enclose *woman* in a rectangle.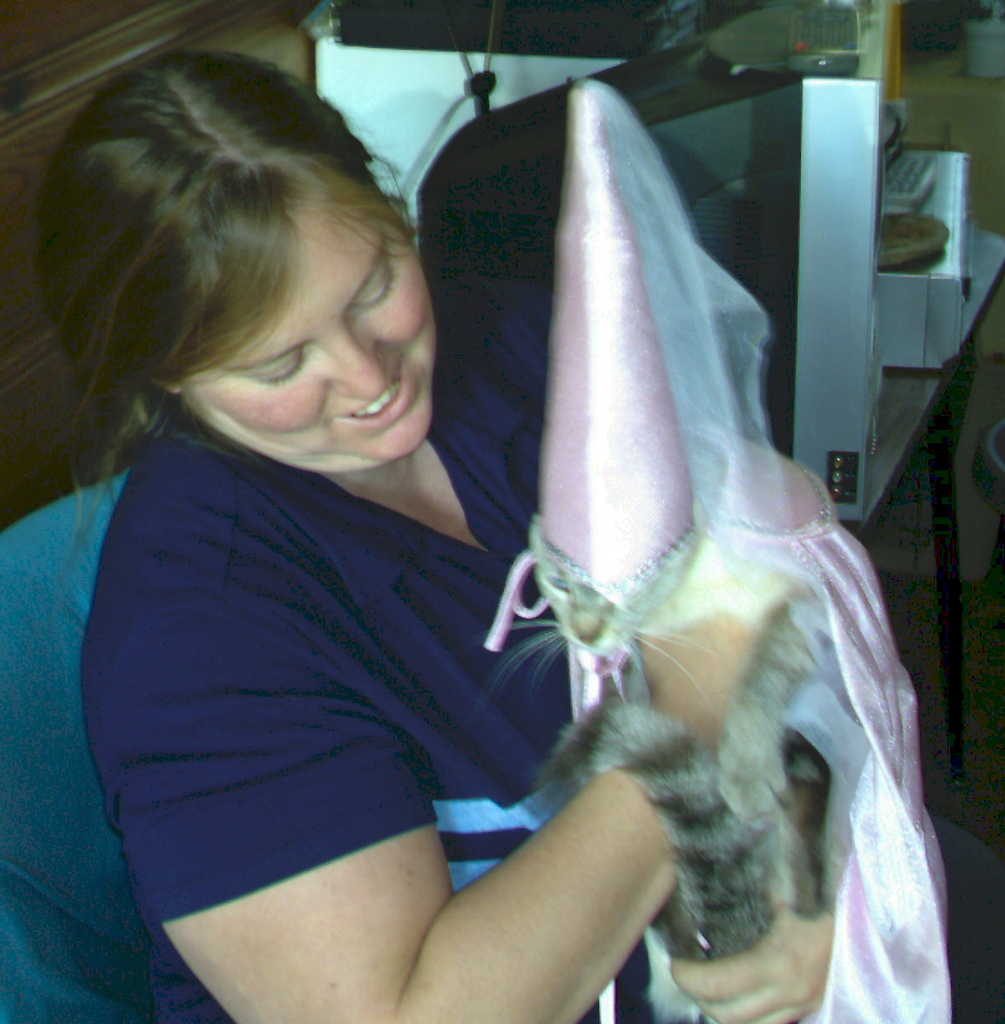
x1=68 y1=26 x2=834 y2=1023.
